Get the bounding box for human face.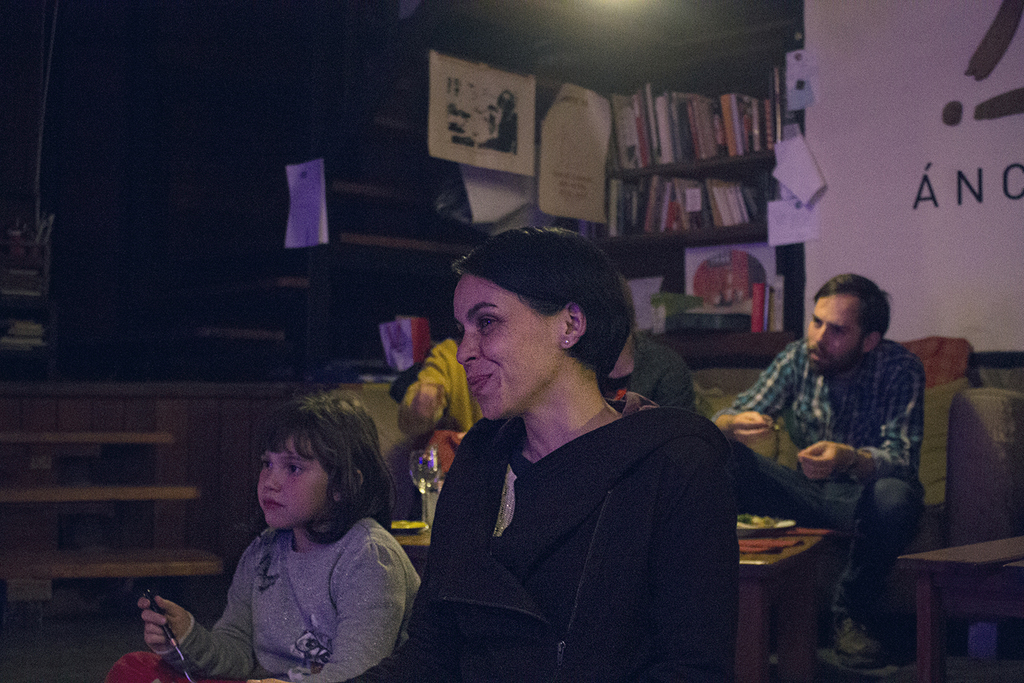
box=[256, 436, 330, 527].
